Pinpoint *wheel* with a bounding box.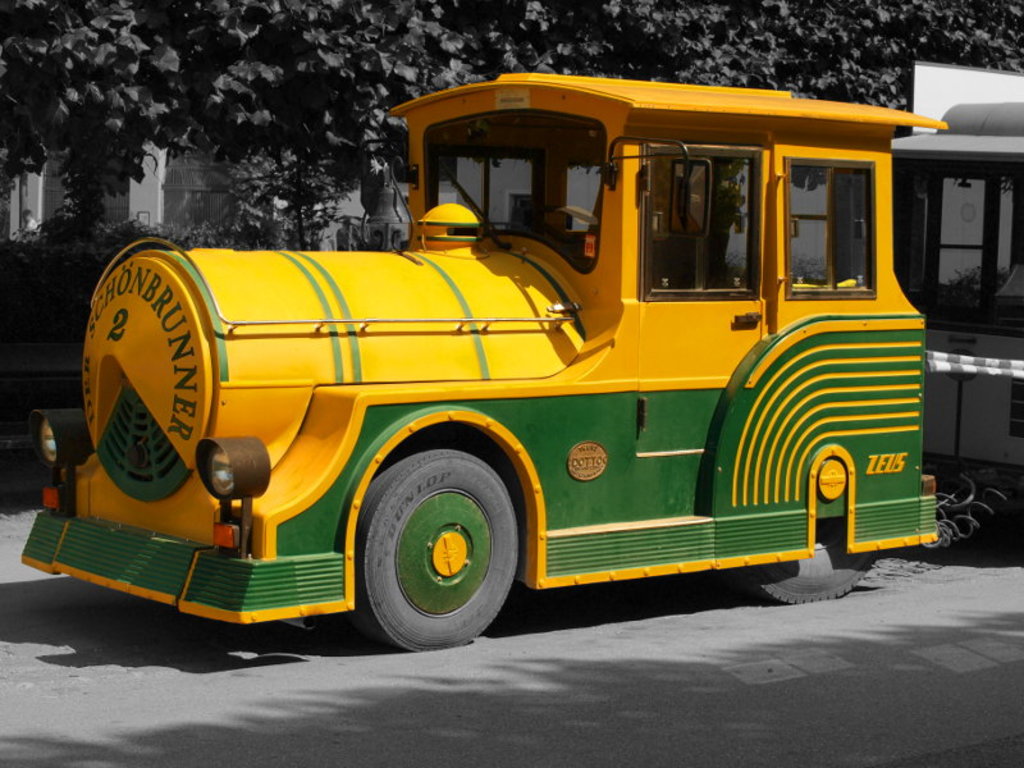
BBox(348, 438, 517, 643).
